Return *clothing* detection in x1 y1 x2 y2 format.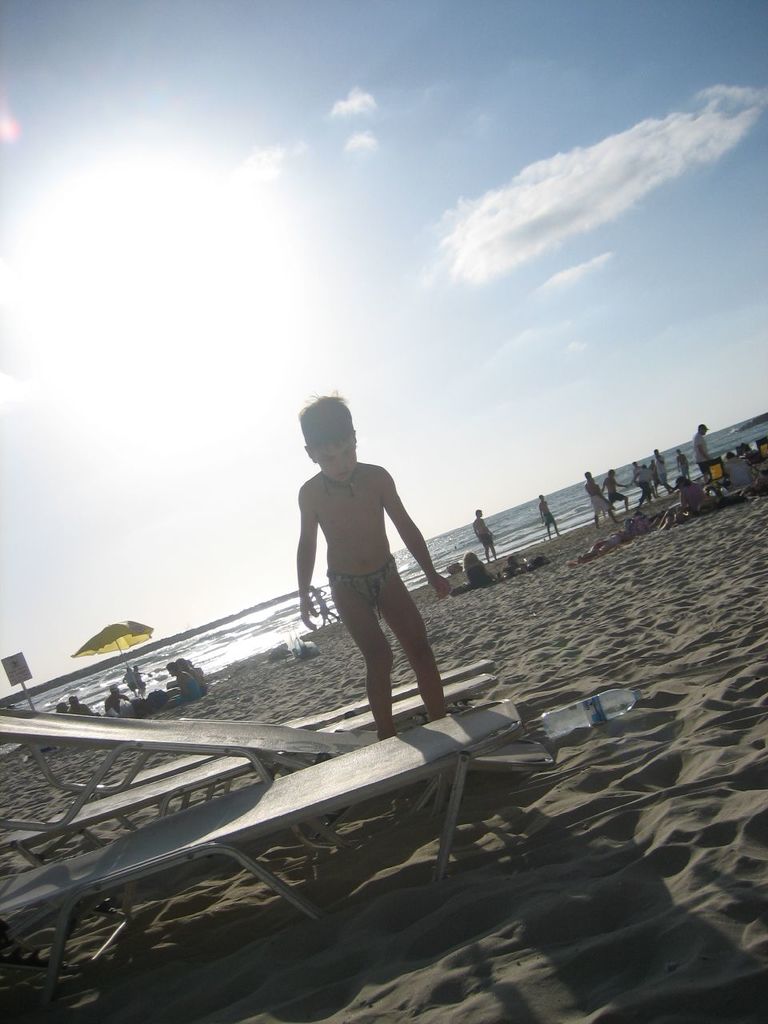
683 480 704 509.
